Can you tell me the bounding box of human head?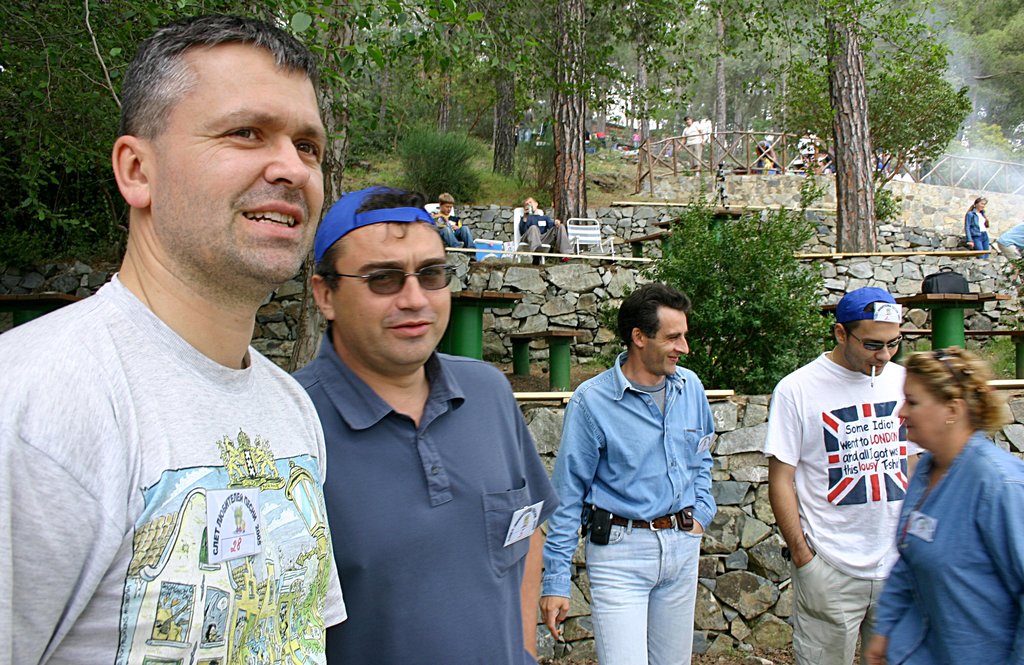
detection(310, 186, 454, 387).
